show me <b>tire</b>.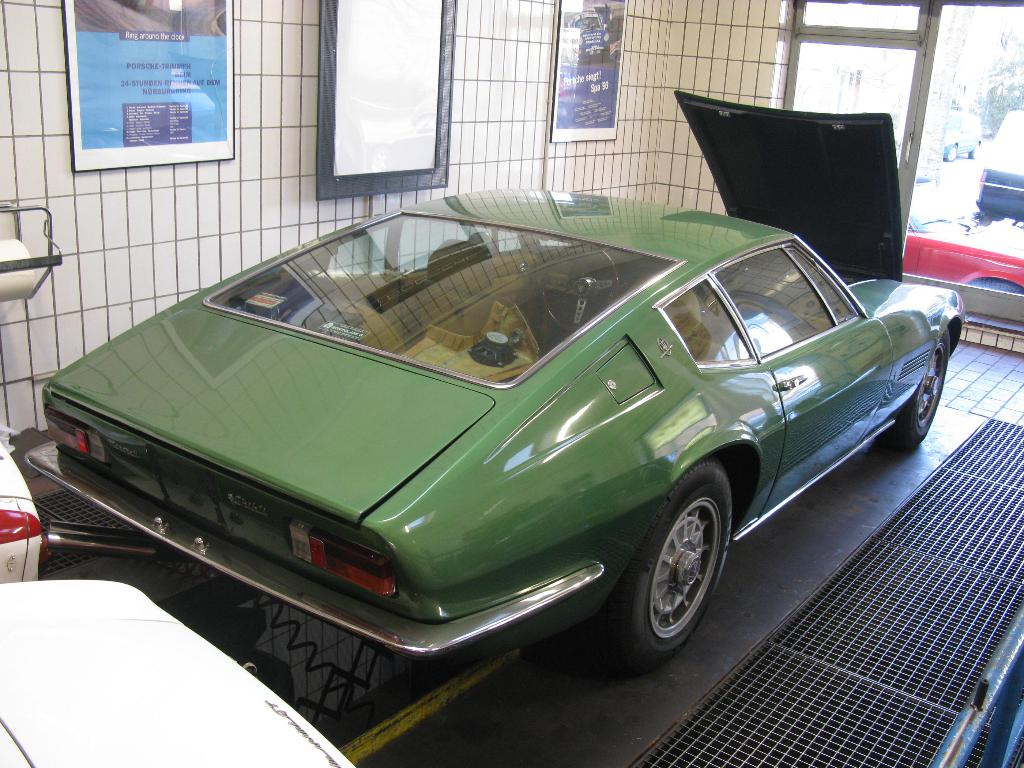
<b>tire</b> is here: Rect(880, 330, 947, 450).
